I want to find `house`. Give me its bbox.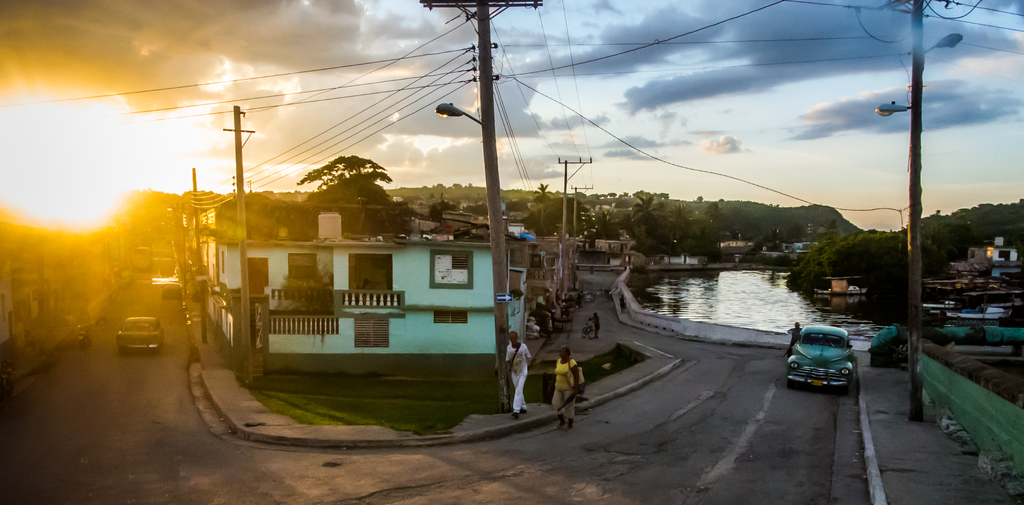
203:240:524:389.
